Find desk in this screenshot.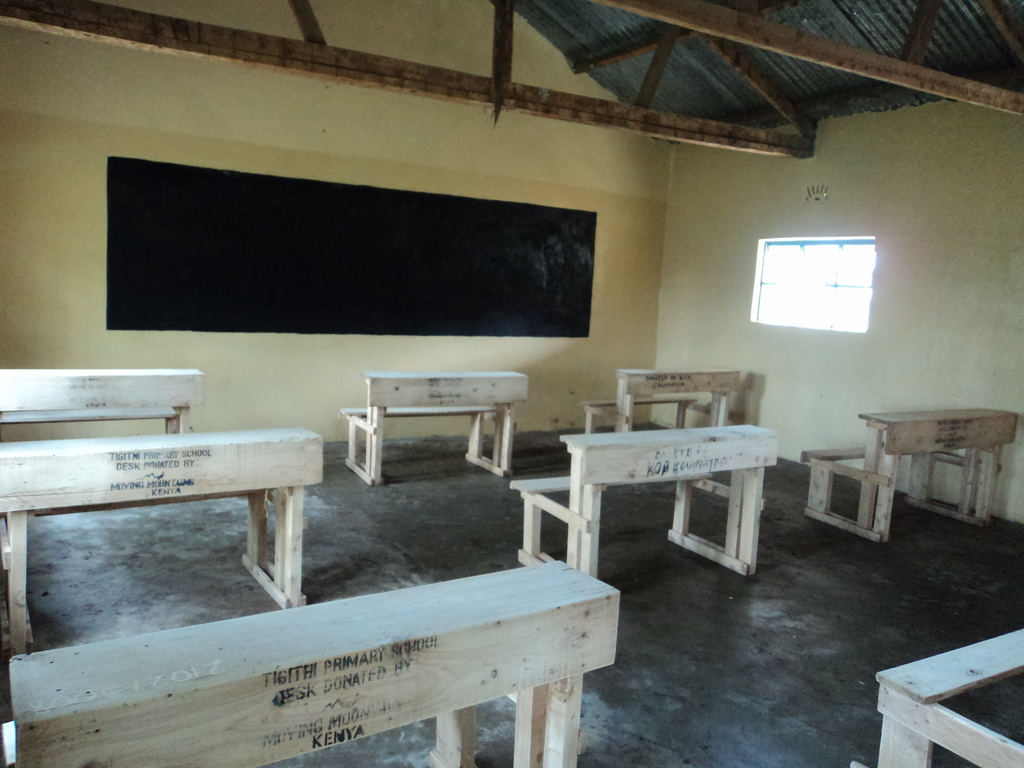
The bounding box for desk is 0:424:329:657.
